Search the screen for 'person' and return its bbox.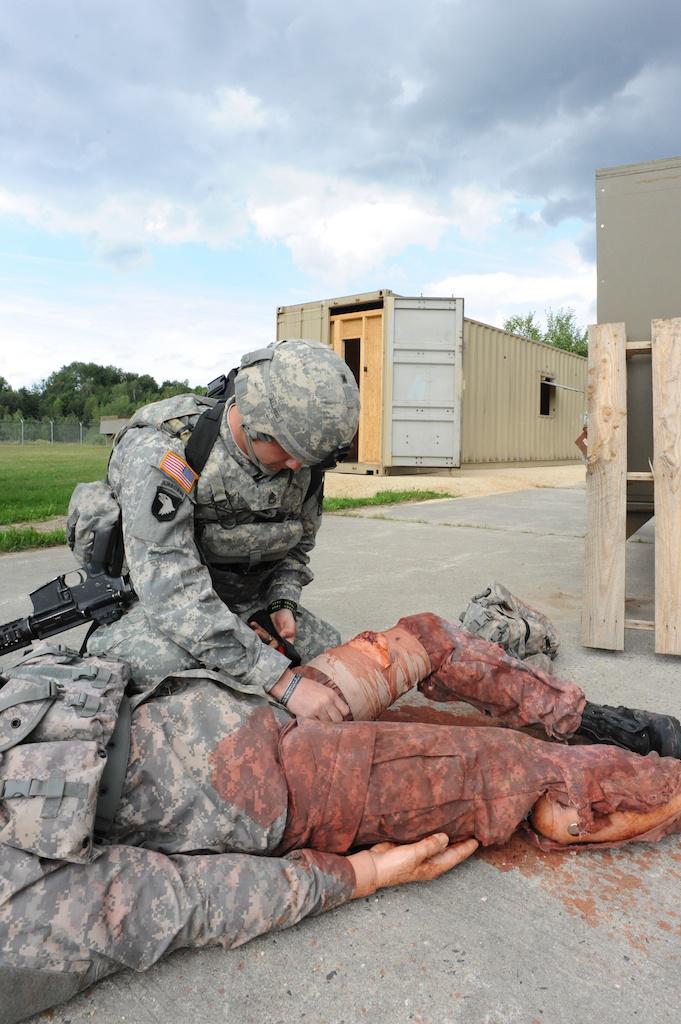
Found: 109/322/359/740.
